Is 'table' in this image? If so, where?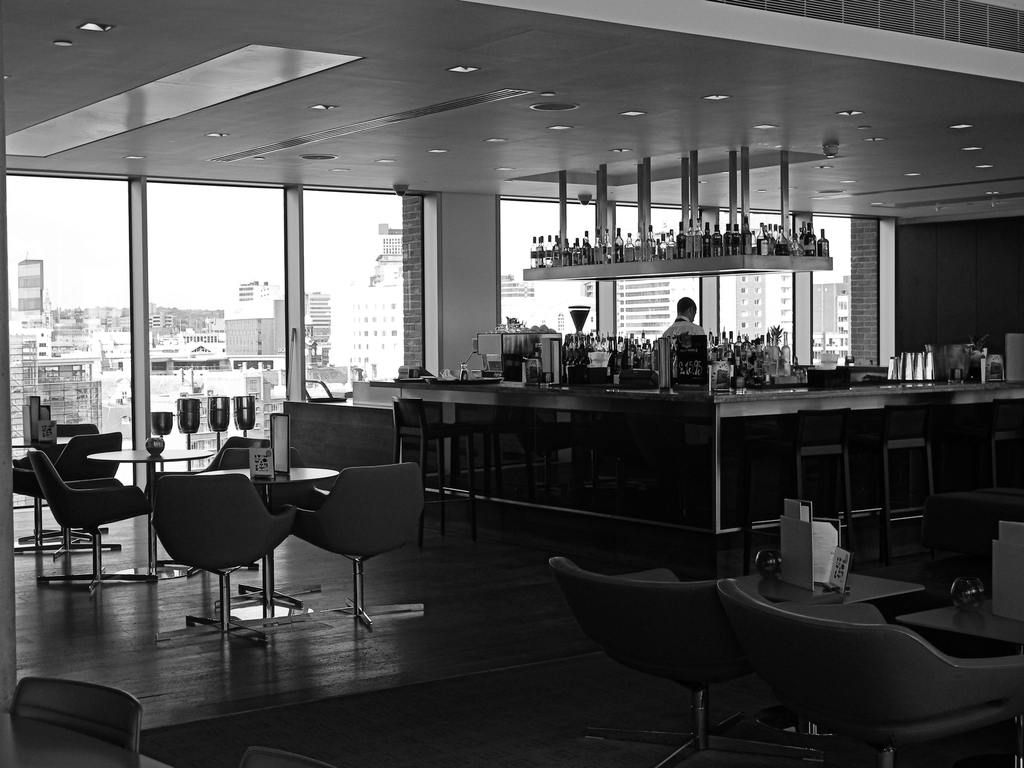
Yes, at [x1=195, y1=465, x2=336, y2=612].
